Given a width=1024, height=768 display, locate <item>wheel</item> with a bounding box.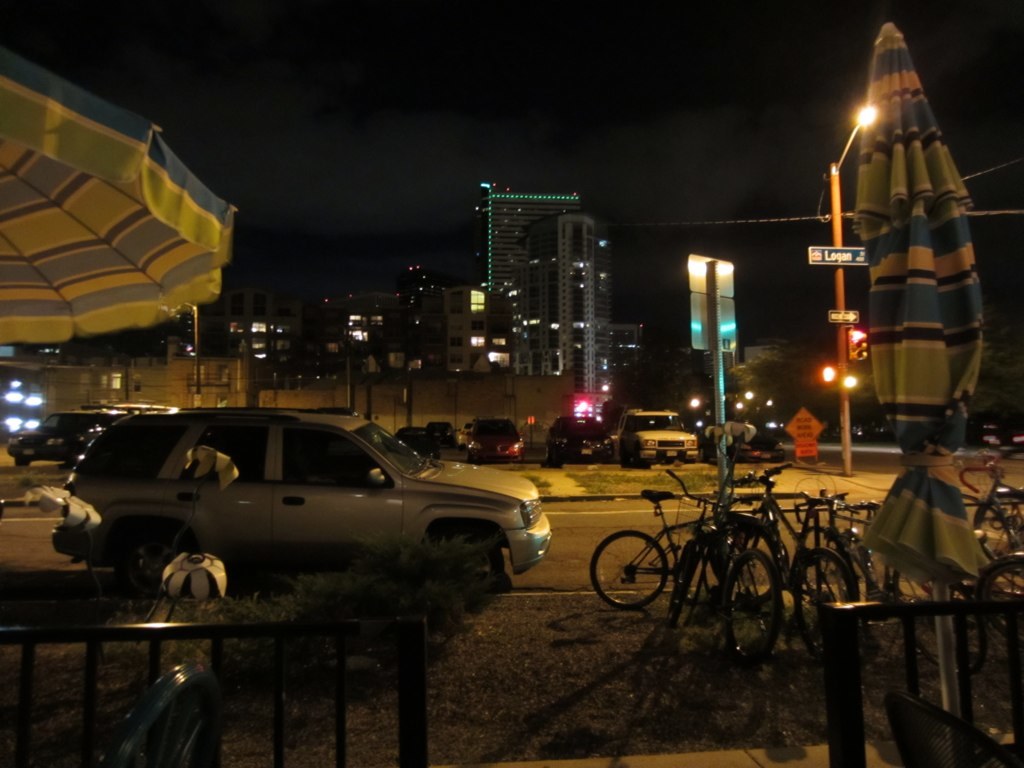
Located: select_region(591, 529, 666, 616).
